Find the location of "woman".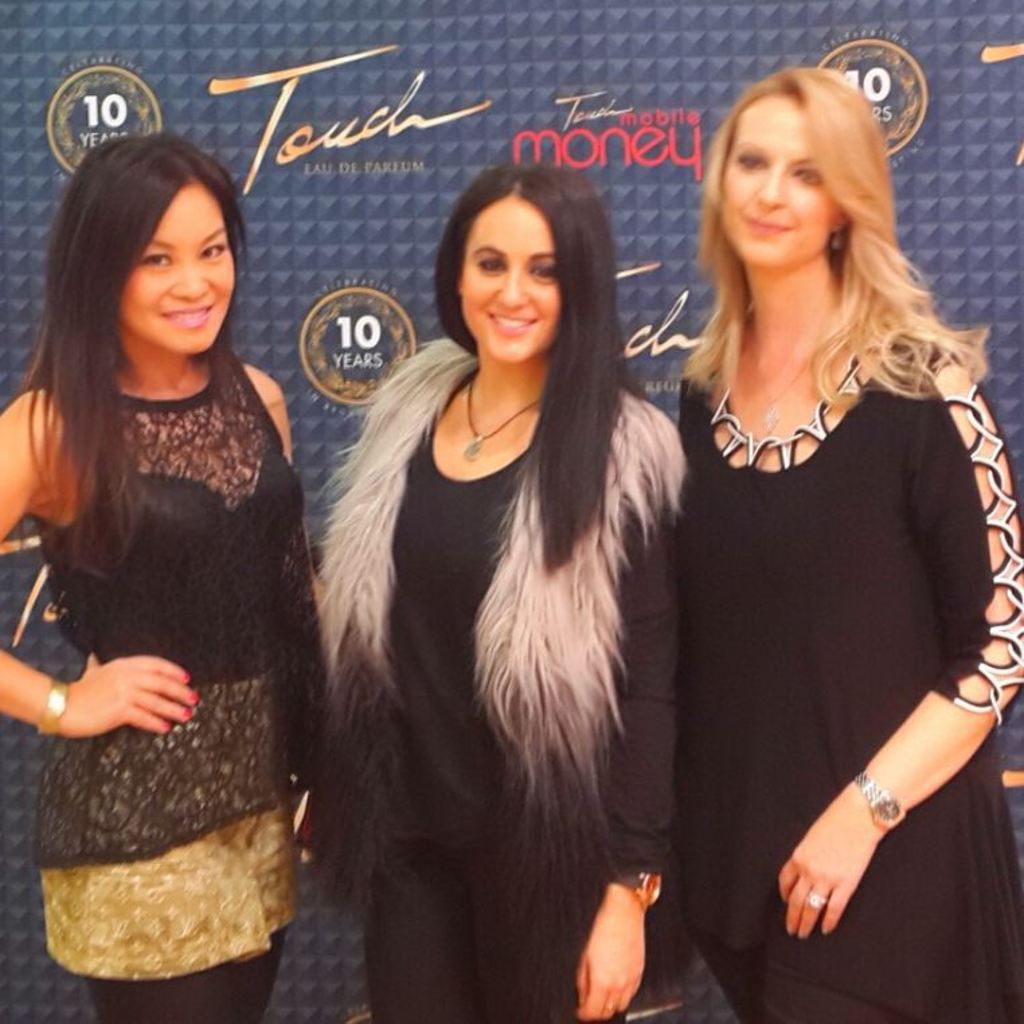
Location: l=664, t=65, r=1023, b=1023.
